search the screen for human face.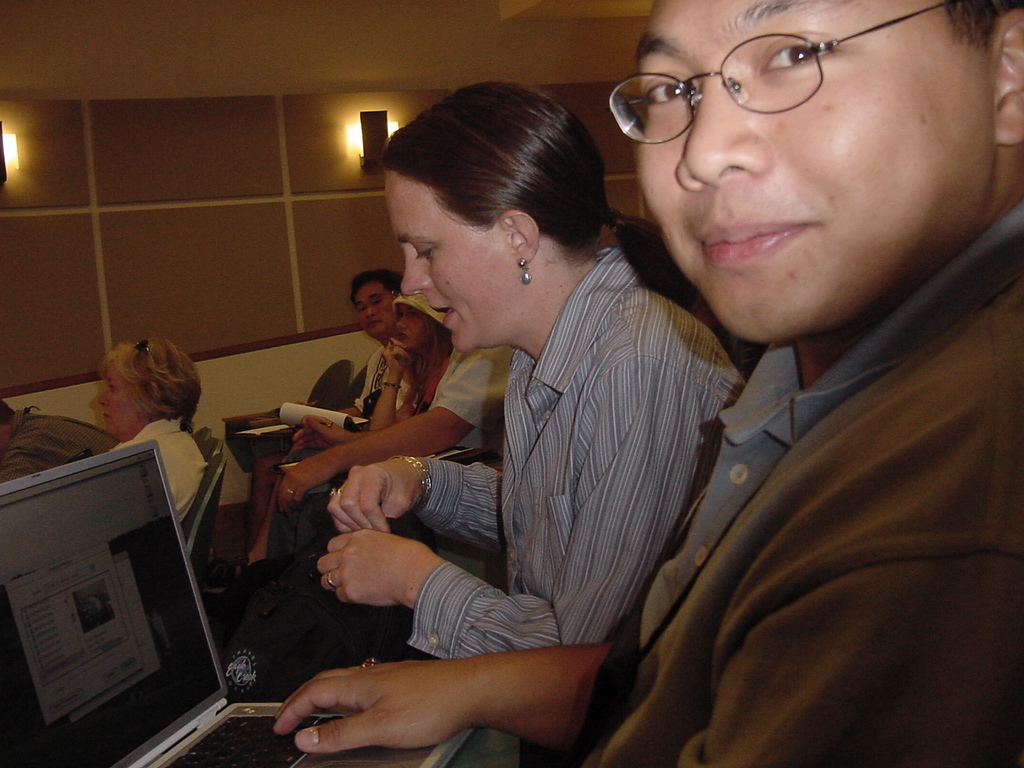
Found at bbox(98, 366, 136, 433).
